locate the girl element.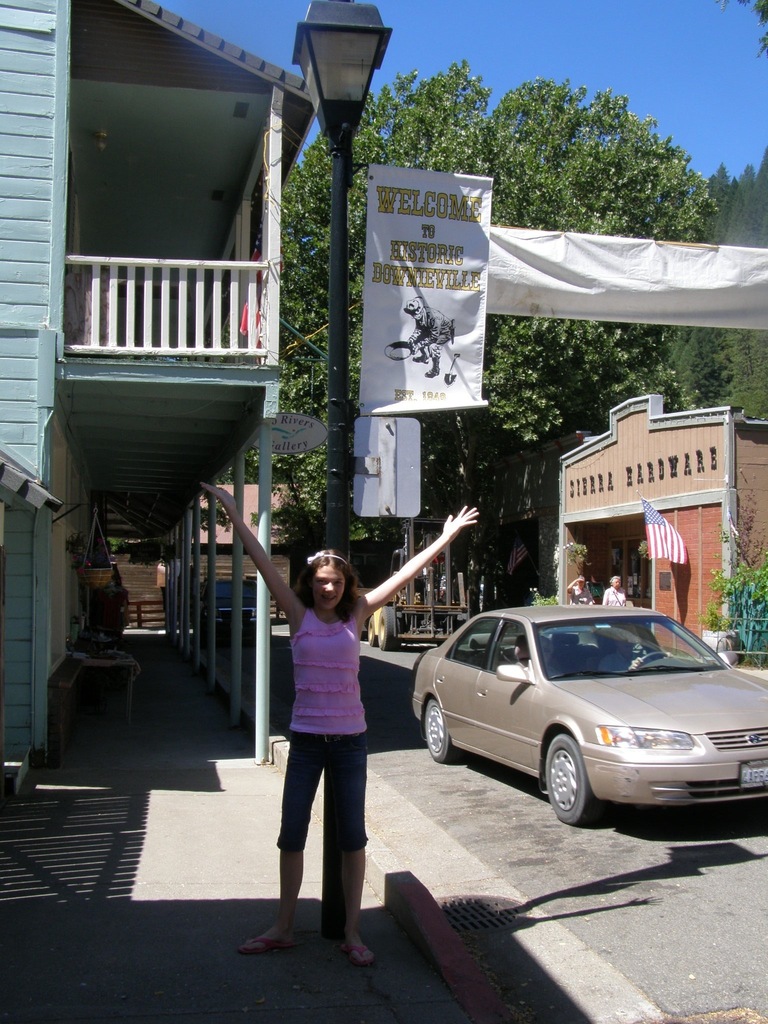
Element bbox: Rect(204, 481, 477, 960).
